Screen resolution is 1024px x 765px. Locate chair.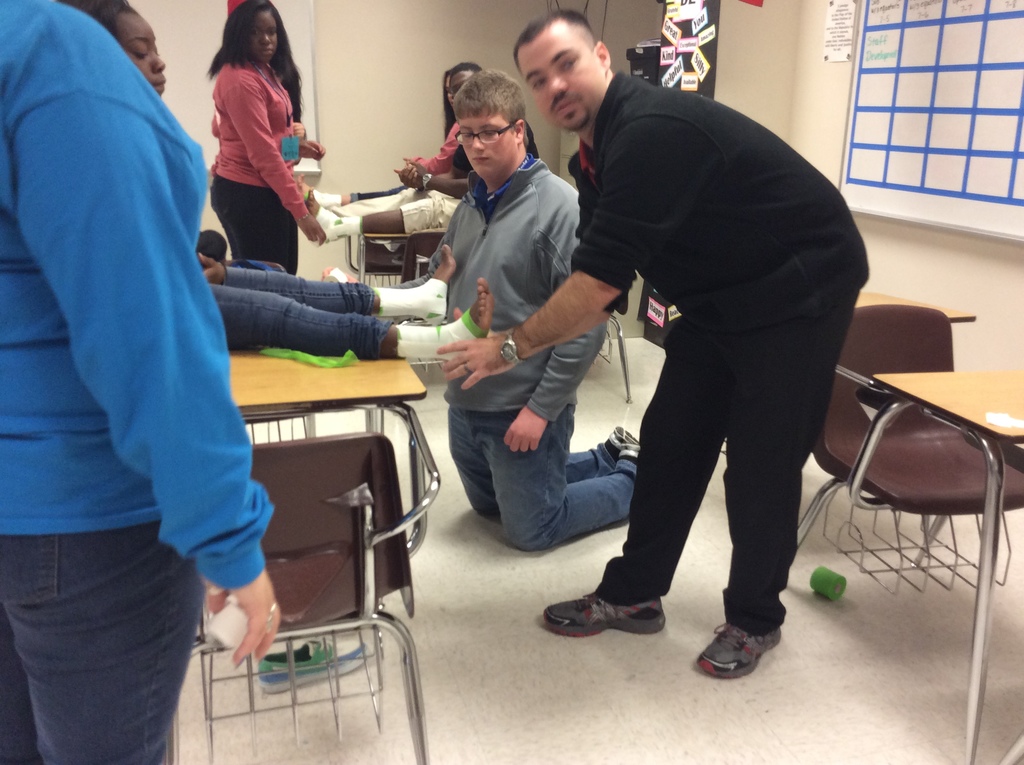
[606, 308, 632, 403].
